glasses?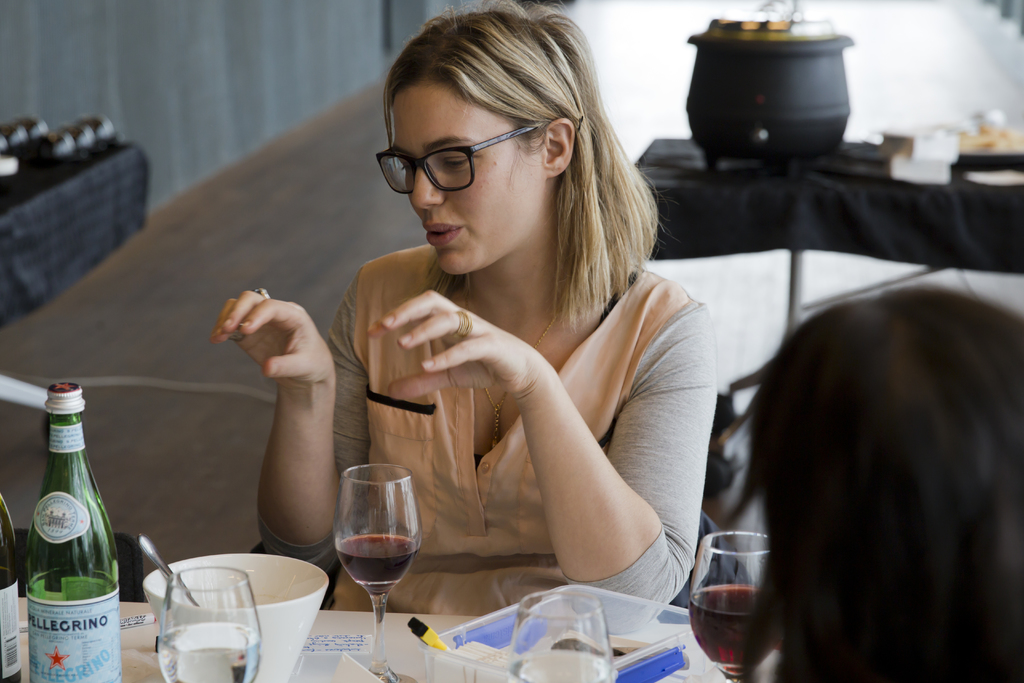
region(373, 120, 548, 197)
